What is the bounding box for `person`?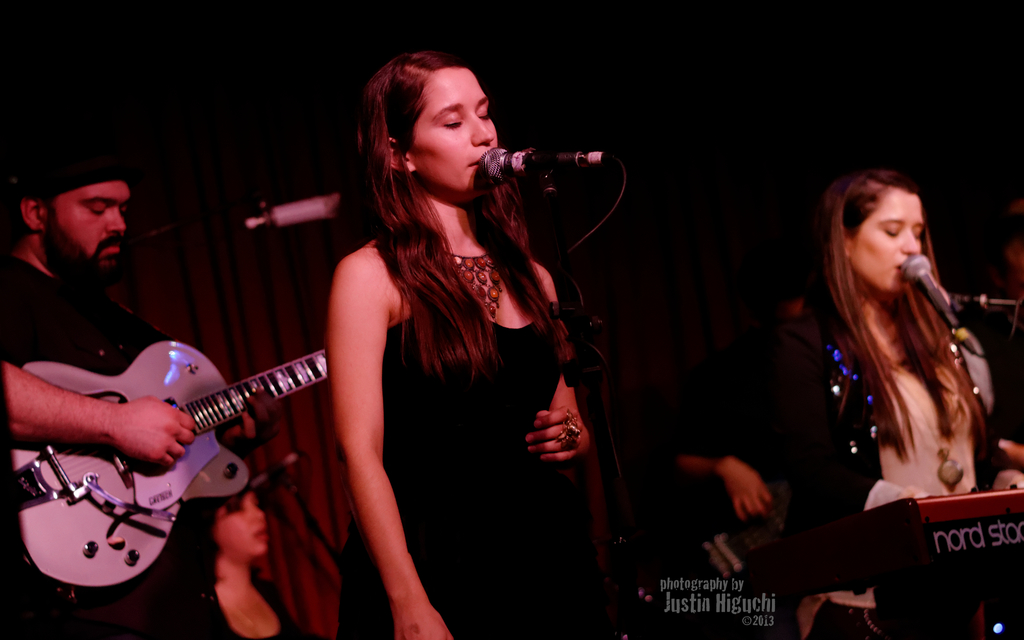
<region>786, 154, 1012, 589</region>.
